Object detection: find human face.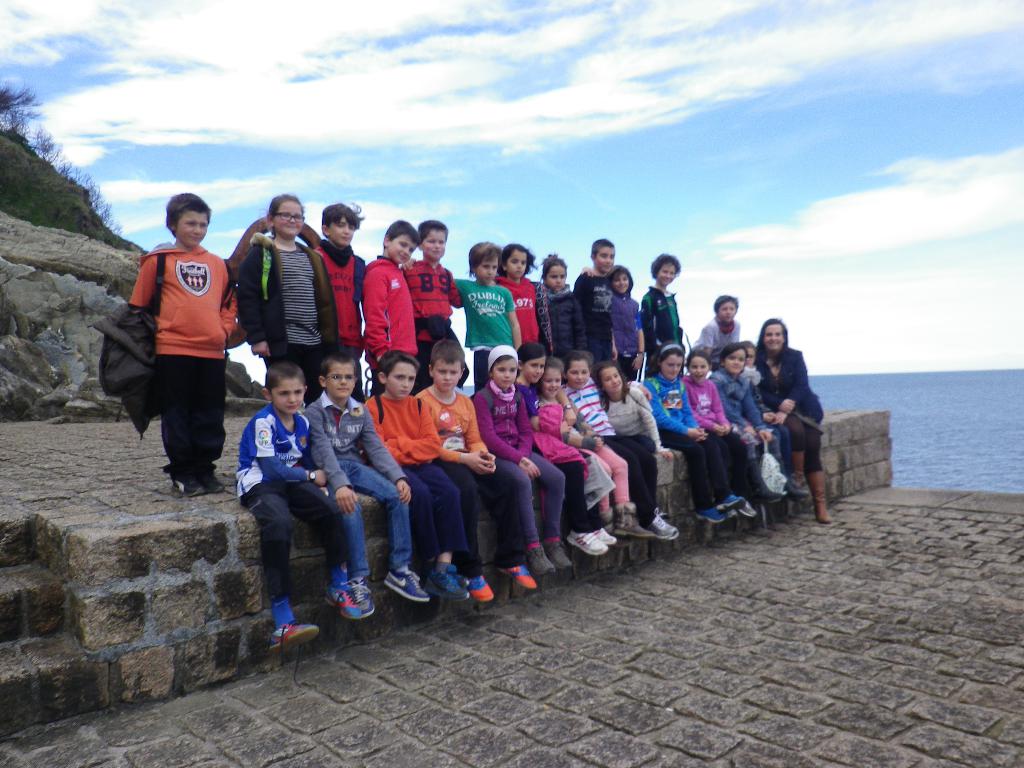
bbox=[566, 360, 590, 388].
